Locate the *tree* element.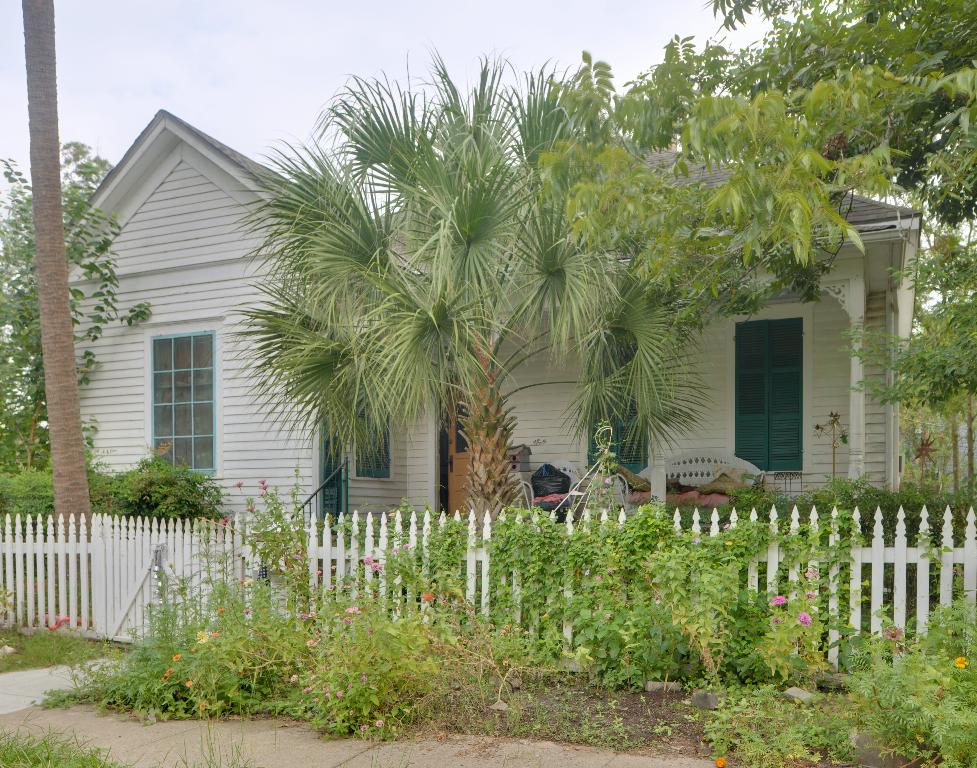
Element bbox: x1=204, y1=48, x2=586, y2=579.
